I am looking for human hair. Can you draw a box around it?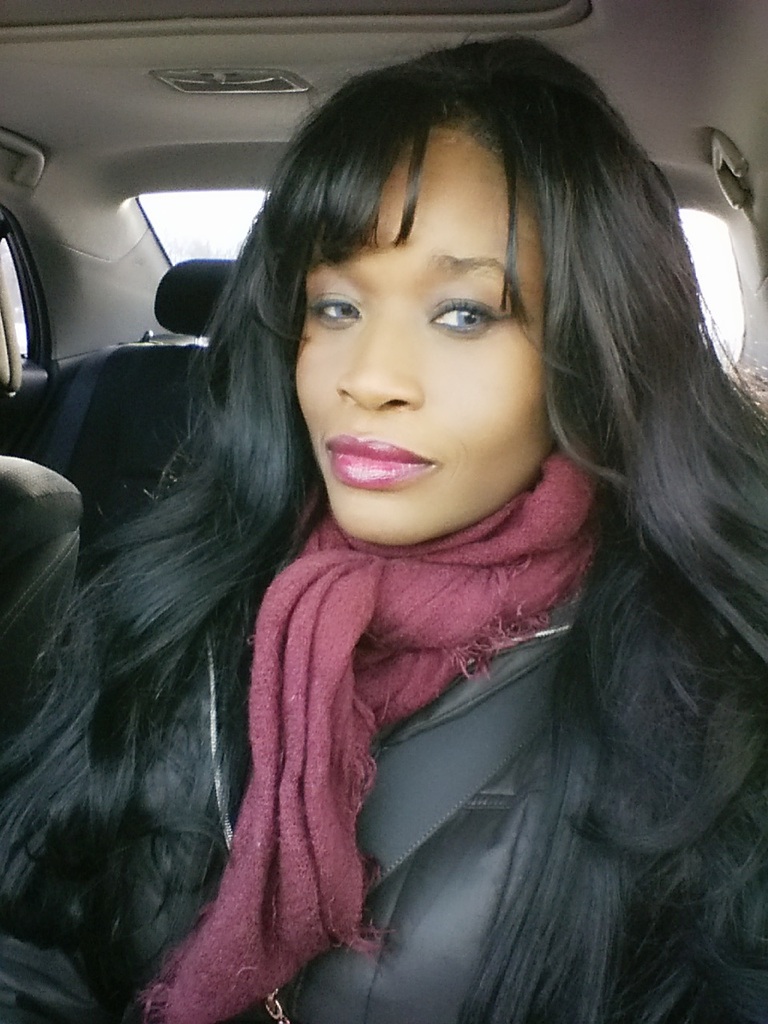
Sure, the bounding box is 0/26/767/1023.
